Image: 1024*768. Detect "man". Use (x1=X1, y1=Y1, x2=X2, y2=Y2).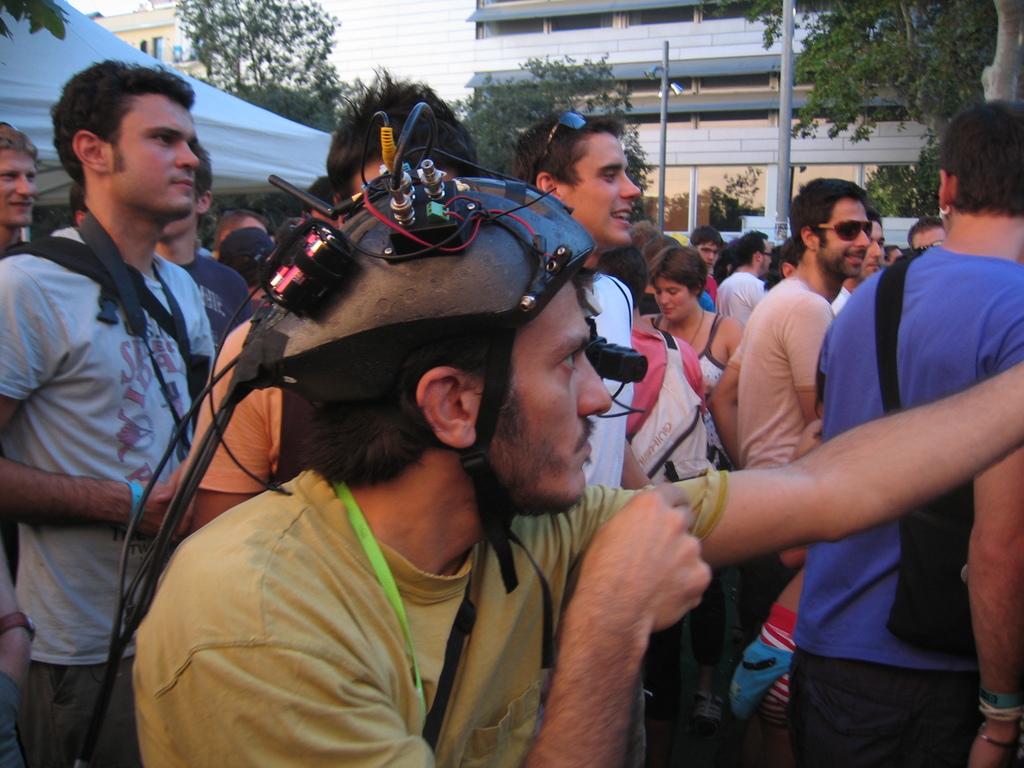
(x1=0, y1=57, x2=218, y2=767).
